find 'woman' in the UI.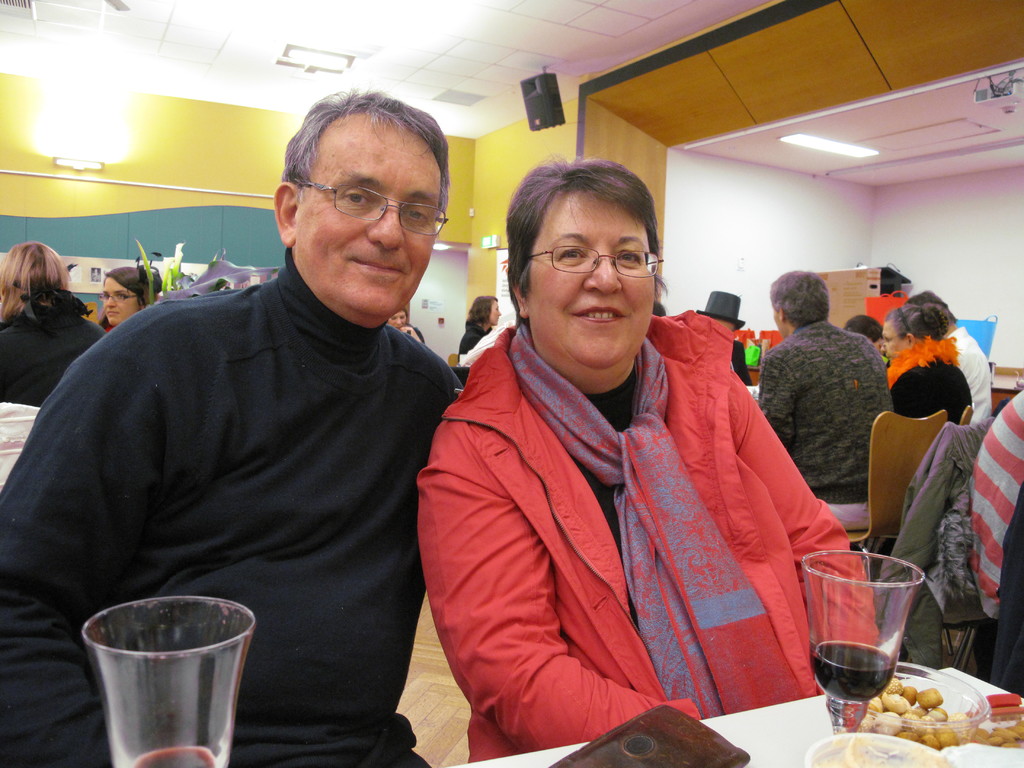
UI element at rect(874, 299, 975, 426).
